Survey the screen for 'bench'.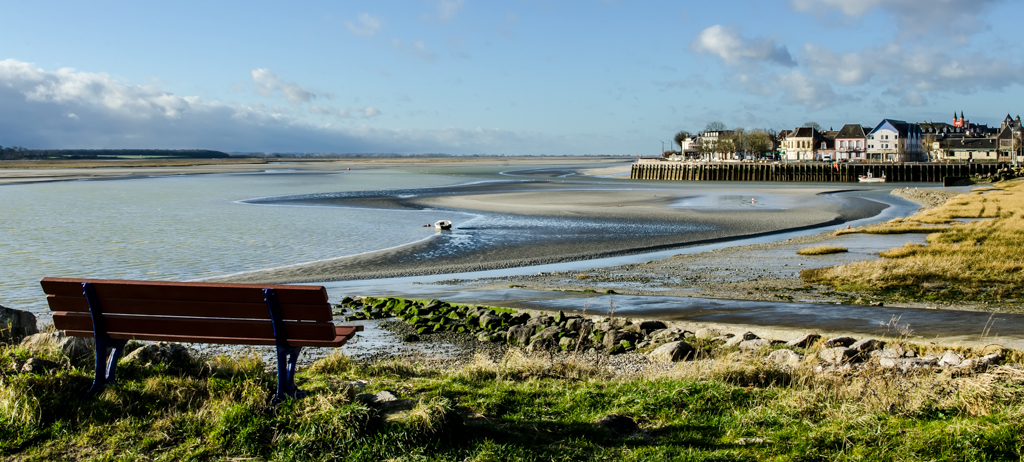
Survey found: <bbox>39, 268, 359, 402</bbox>.
